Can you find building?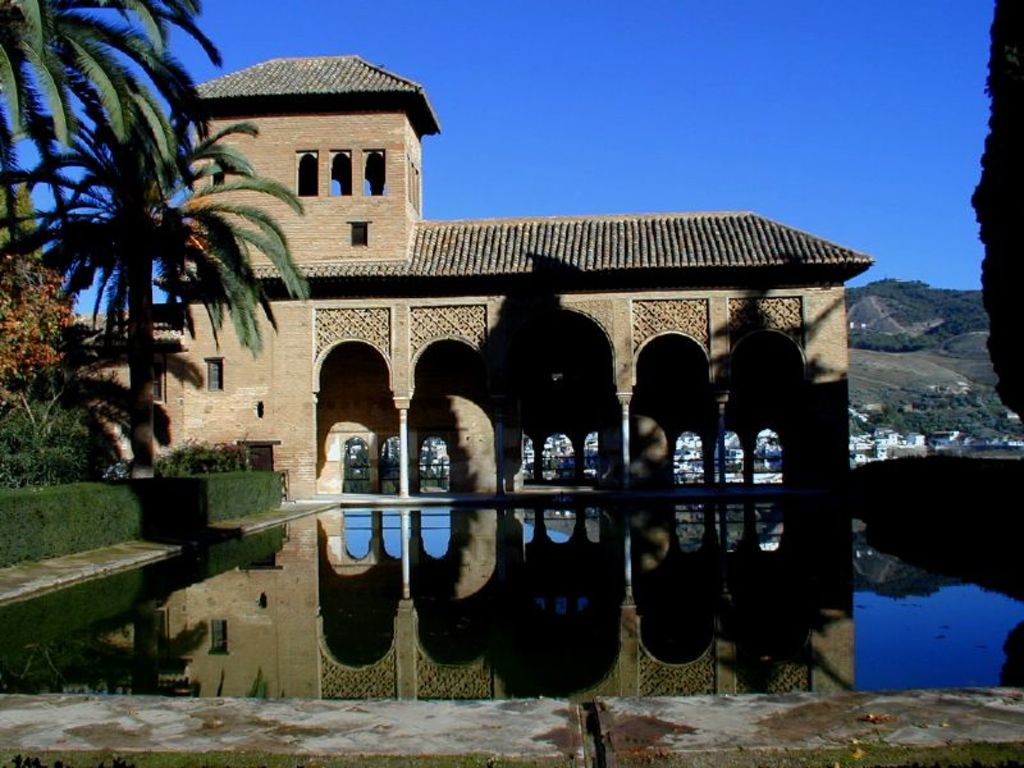
Yes, bounding box: (38, 49, 886, 500).
